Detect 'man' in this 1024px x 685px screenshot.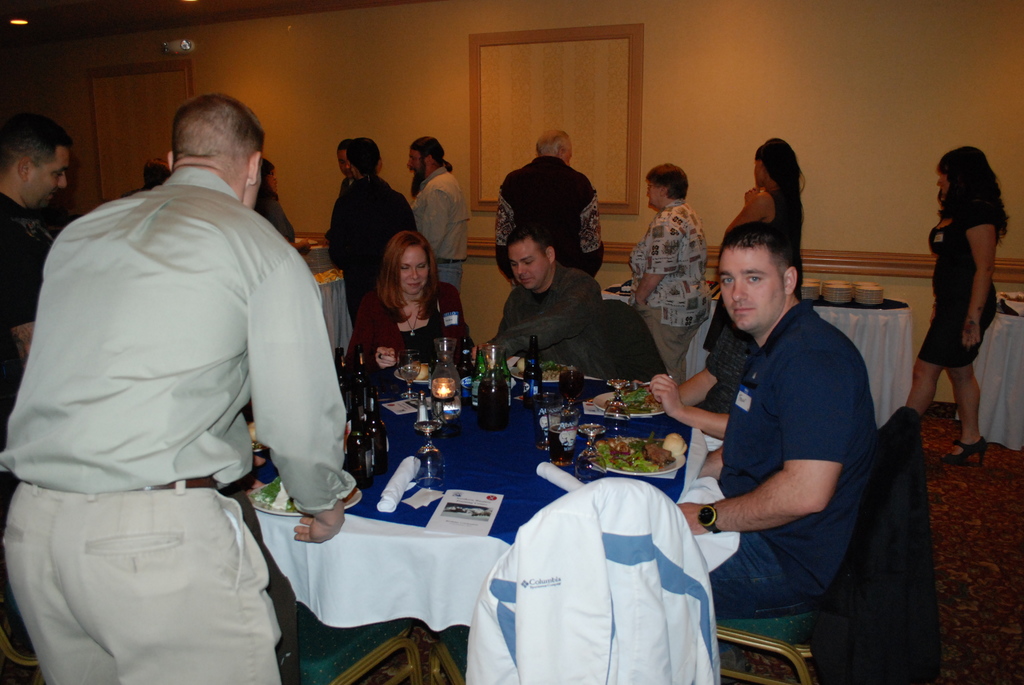
Detection: <region>661, 223, 905, 615</region>.
